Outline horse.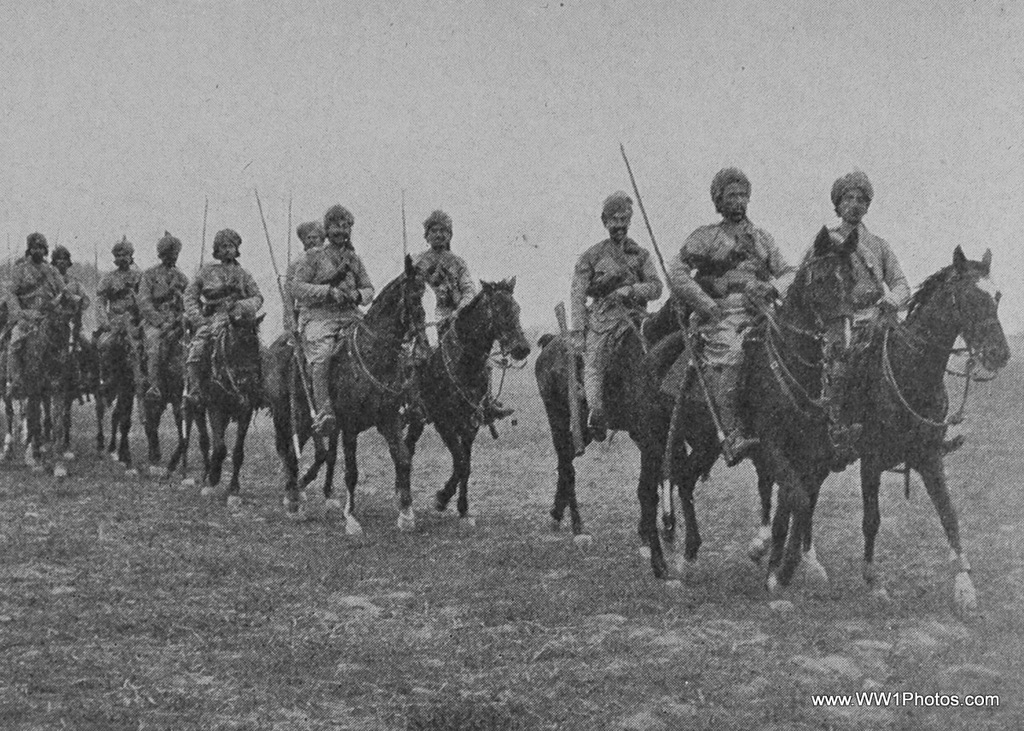
Outline: detection(742, 245, 1011, 612).
